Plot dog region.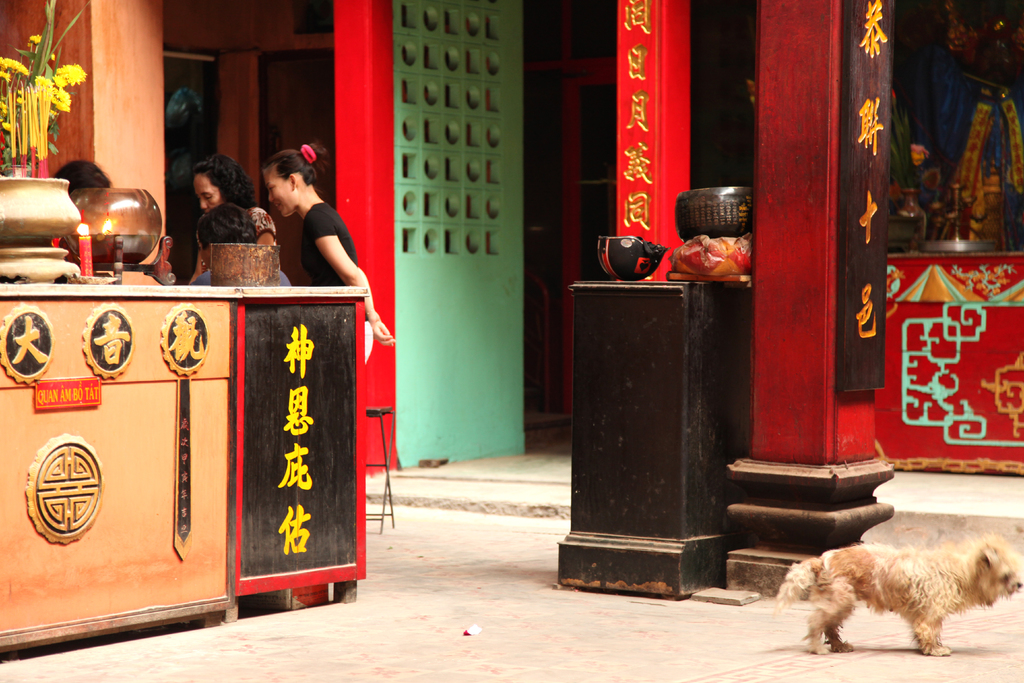
Plotted at 771 534 1022 659.
